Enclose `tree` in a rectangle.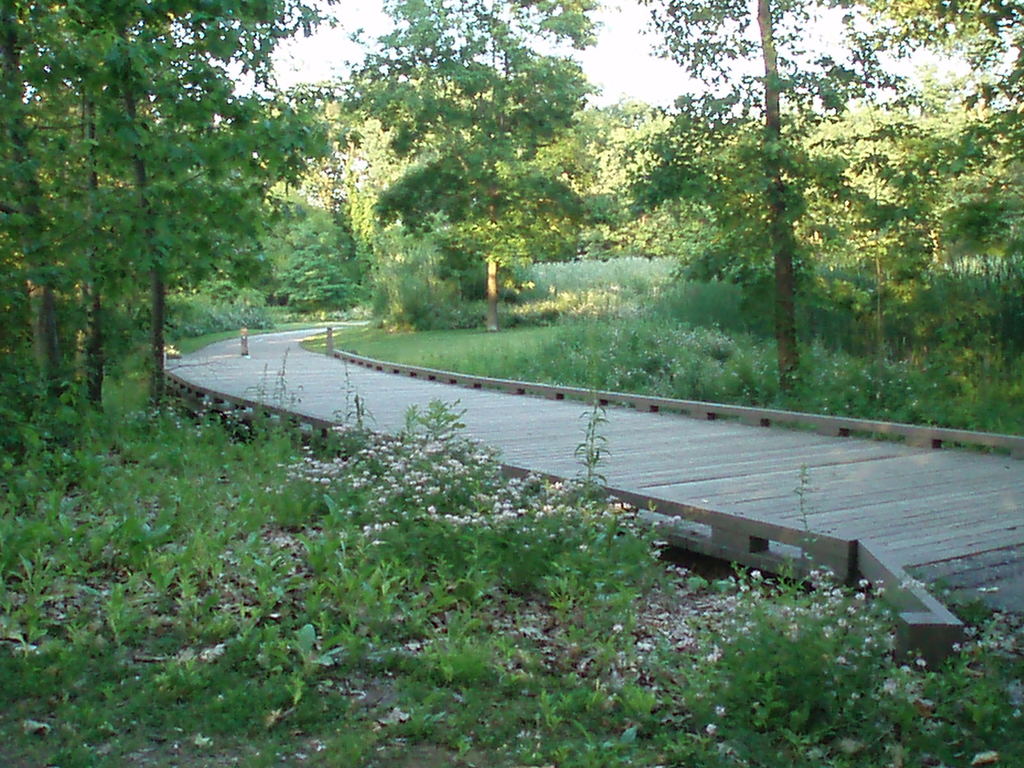
329 0 598 331.
